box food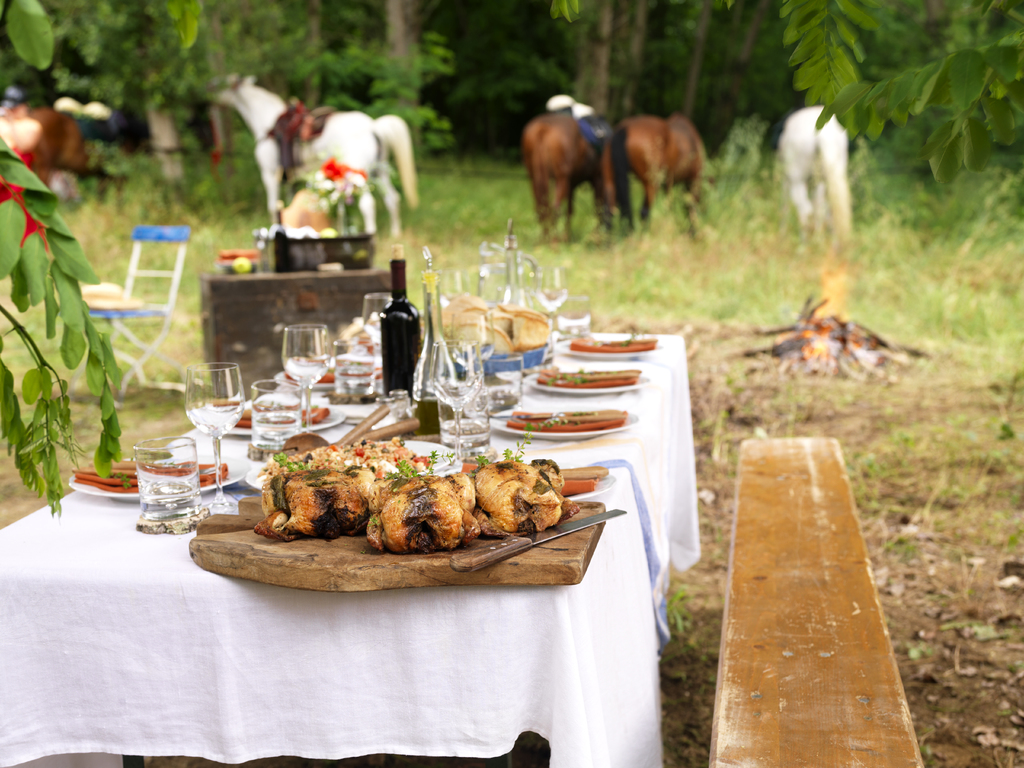
bbox(570, 333, 661, 354)
